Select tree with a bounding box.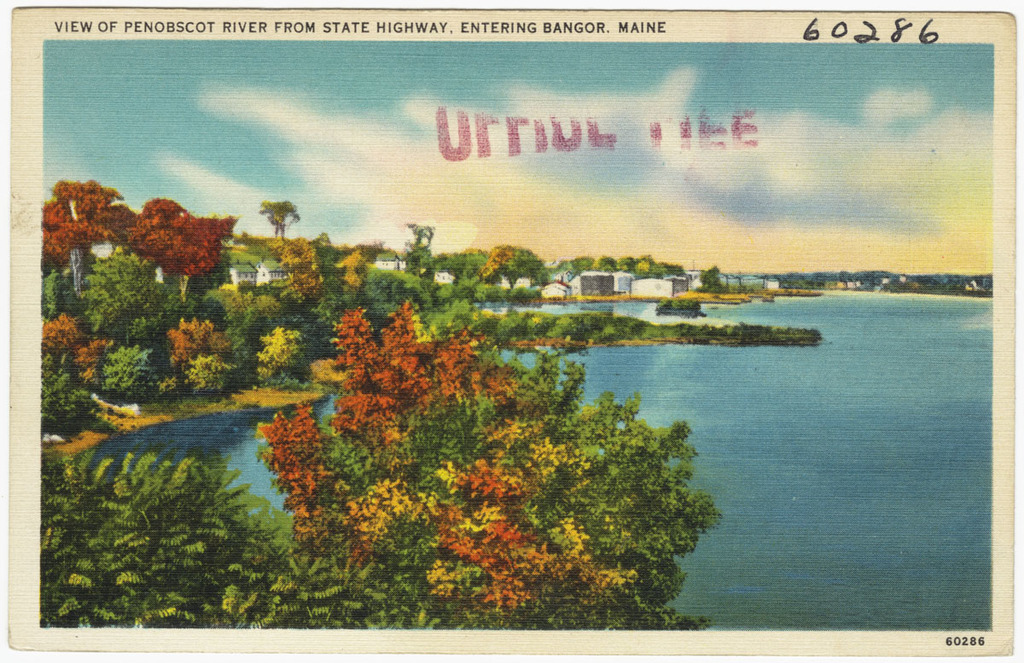
839, 269, 858, 281.
